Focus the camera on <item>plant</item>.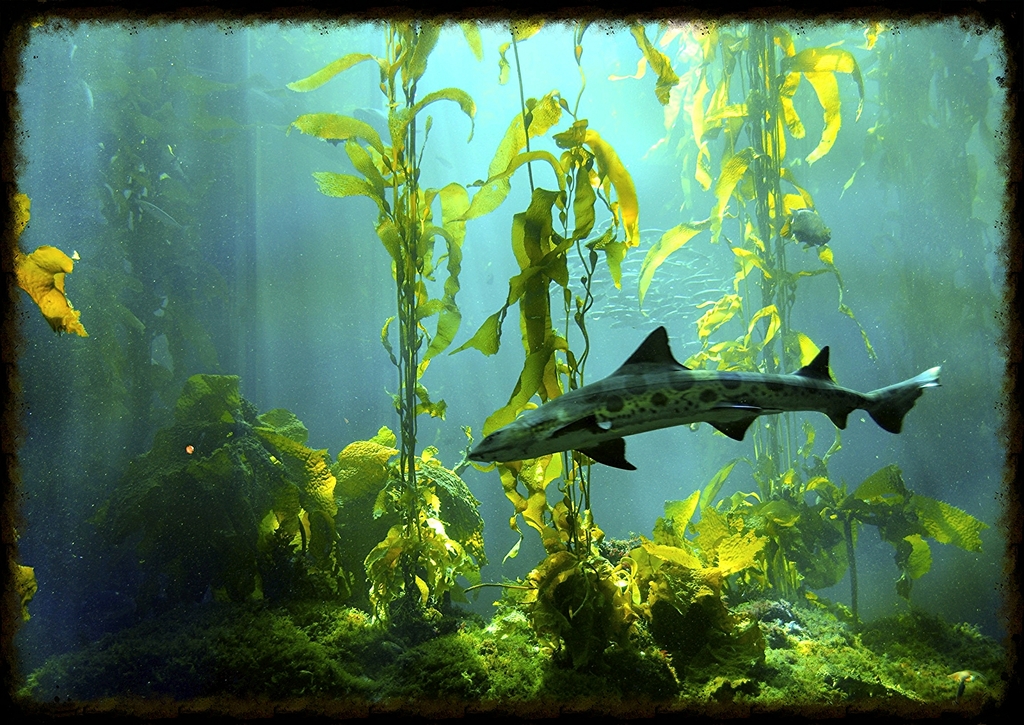
Focus region: (left=458, top=19, right=685, bottom=680).
